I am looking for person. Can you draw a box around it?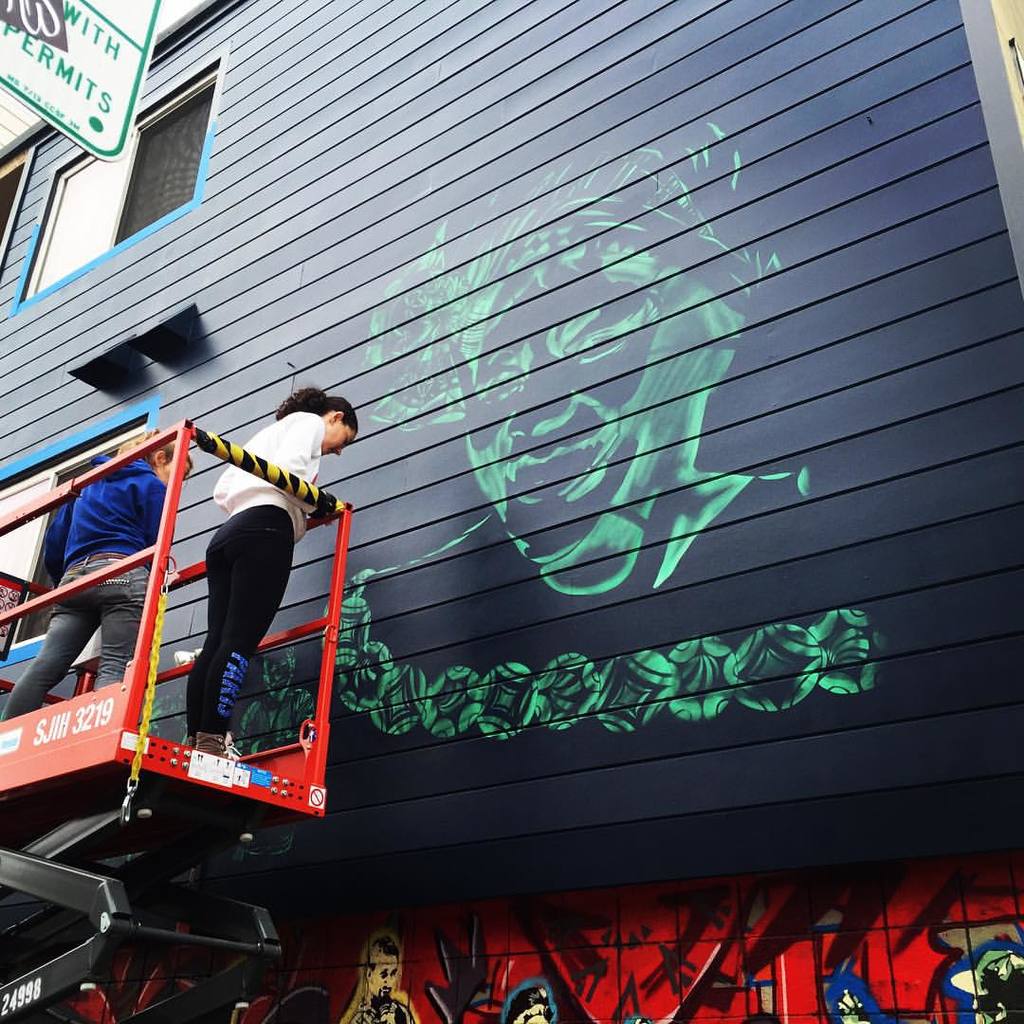
Sure, the bounding box is x1=0, y1=424, x2=192, y2=722.
